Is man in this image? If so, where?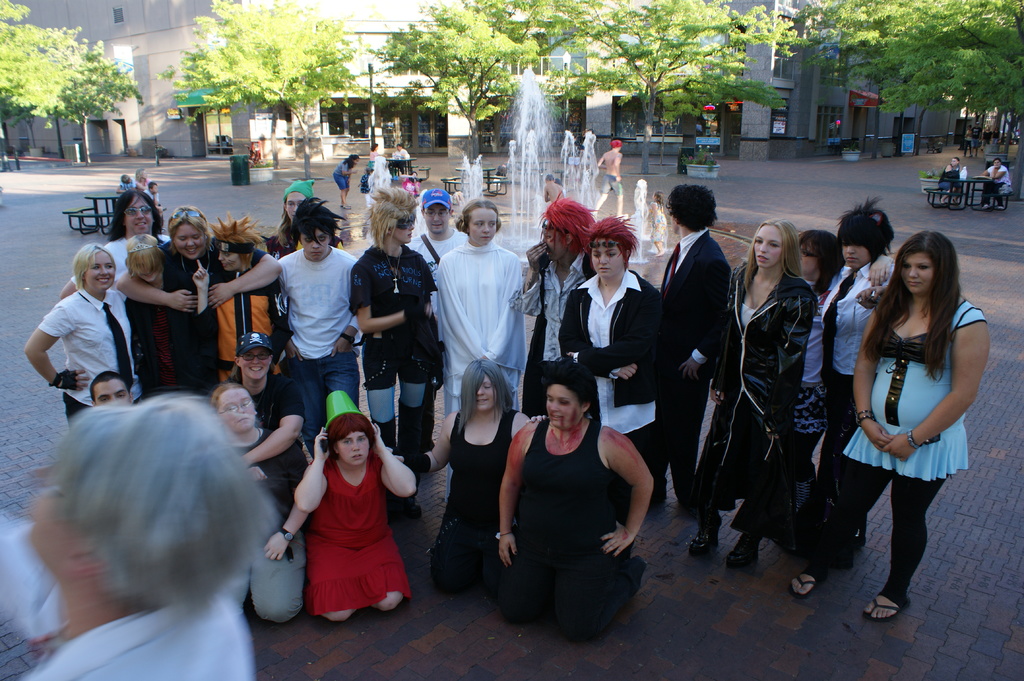
Yes, at box(401, 186, 481, 446).
